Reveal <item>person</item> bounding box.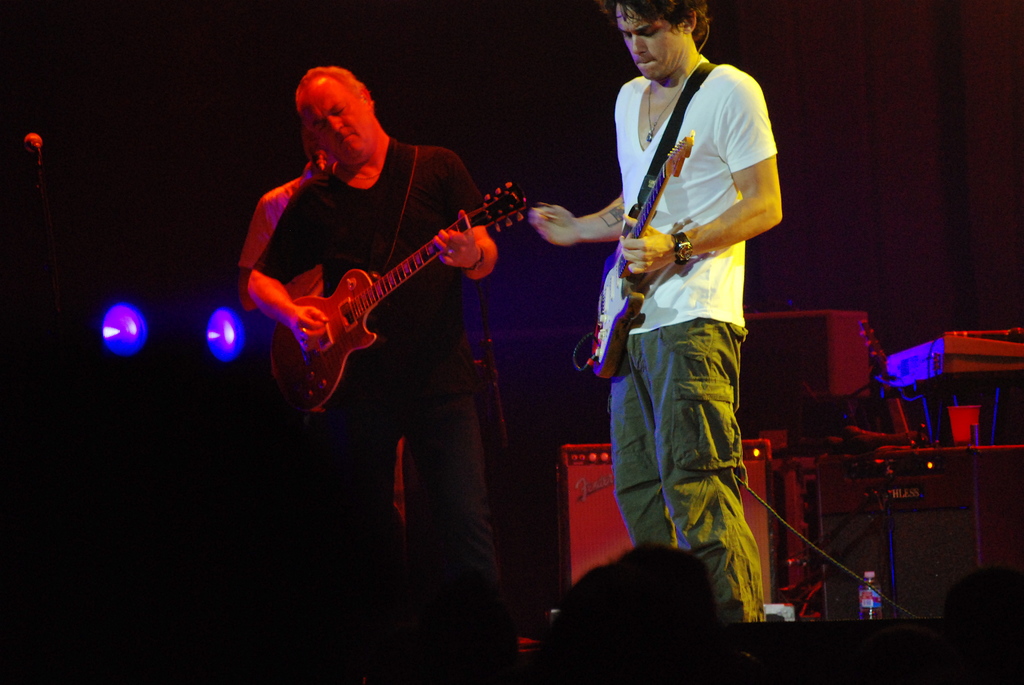
Revealed: region(528, 0, 788, 641).
